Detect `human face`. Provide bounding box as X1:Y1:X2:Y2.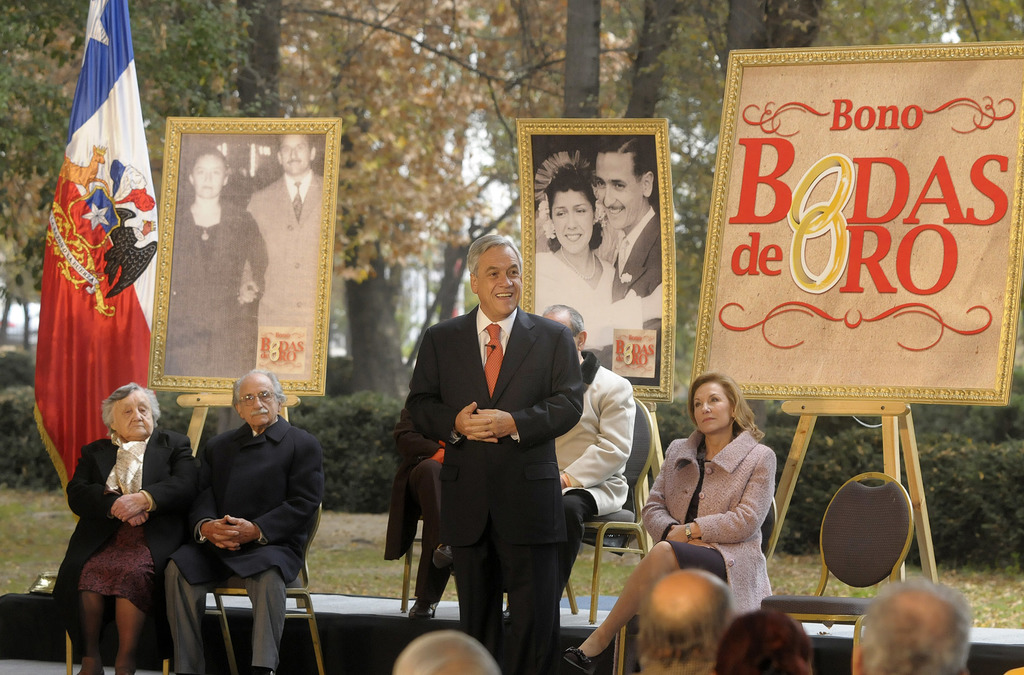
193:156:223:195.
